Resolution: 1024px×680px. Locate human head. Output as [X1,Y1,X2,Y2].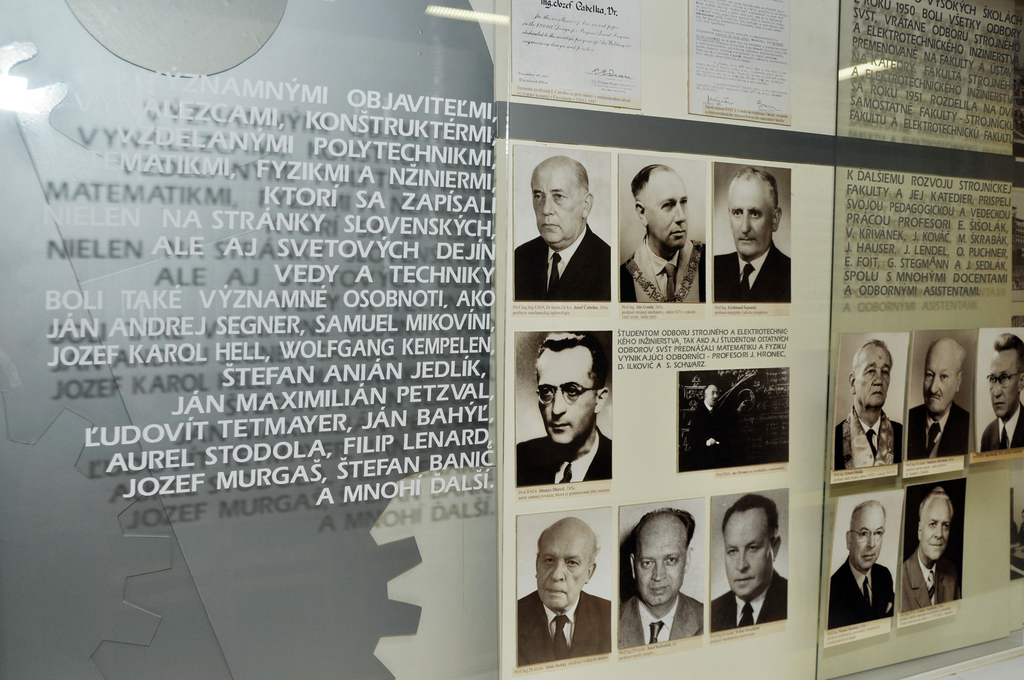
[988,335,1023,421].
